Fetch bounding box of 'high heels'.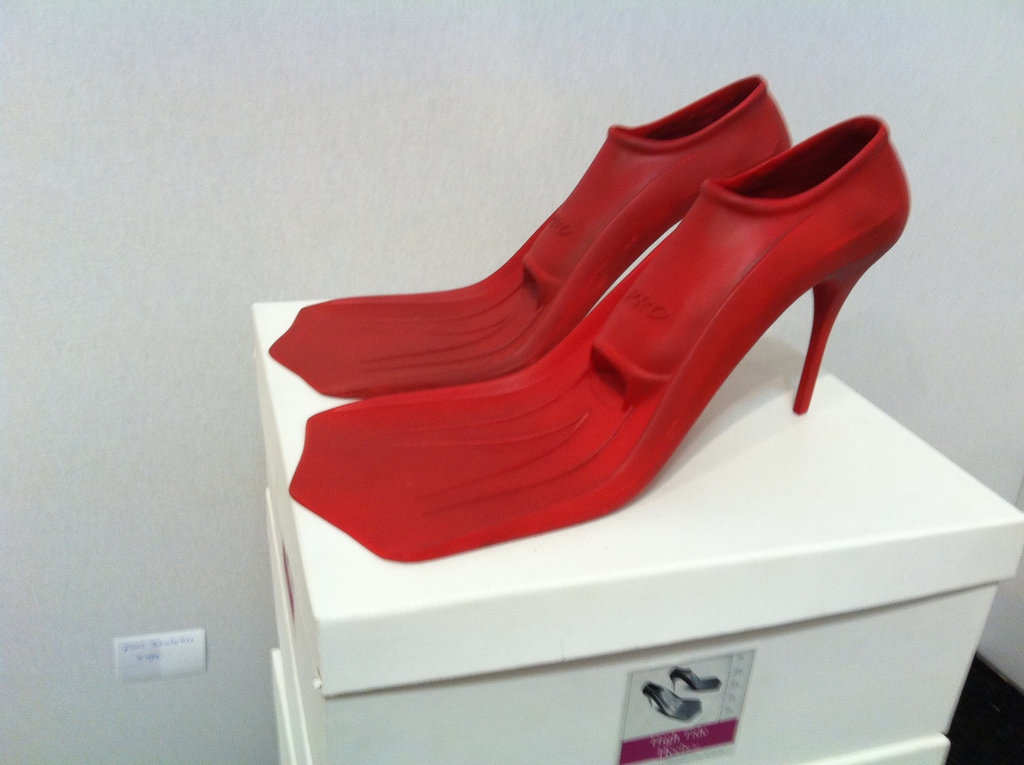
Bbox: 269/76/794/403.
